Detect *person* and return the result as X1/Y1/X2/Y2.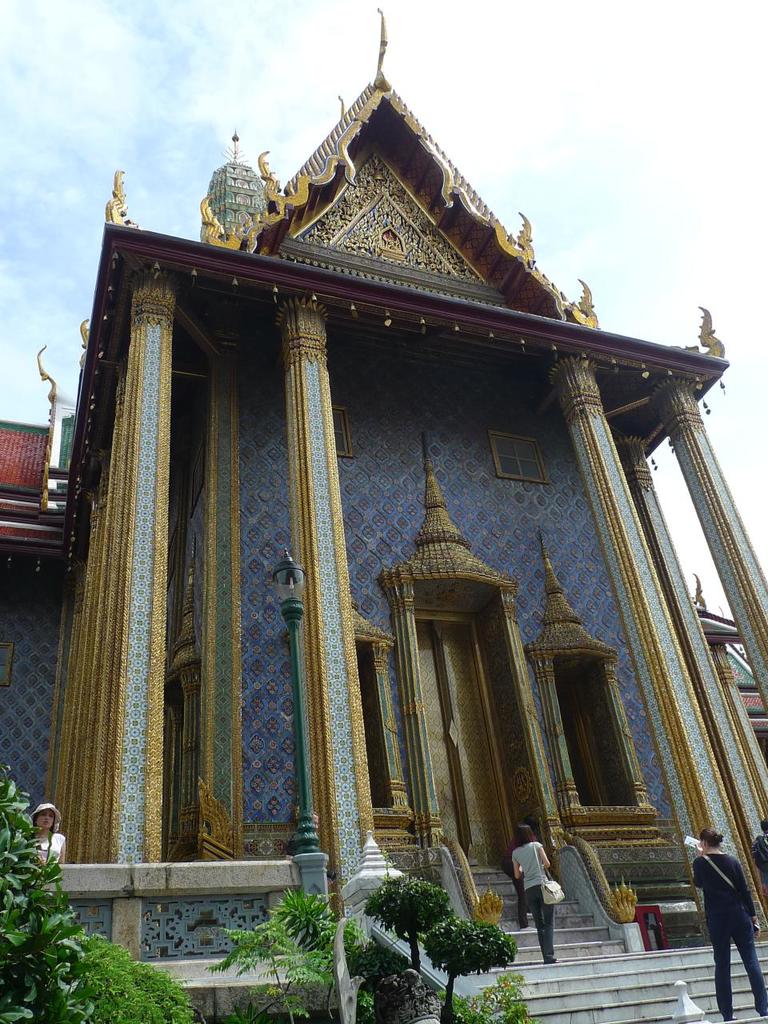
500/814/539/930.
